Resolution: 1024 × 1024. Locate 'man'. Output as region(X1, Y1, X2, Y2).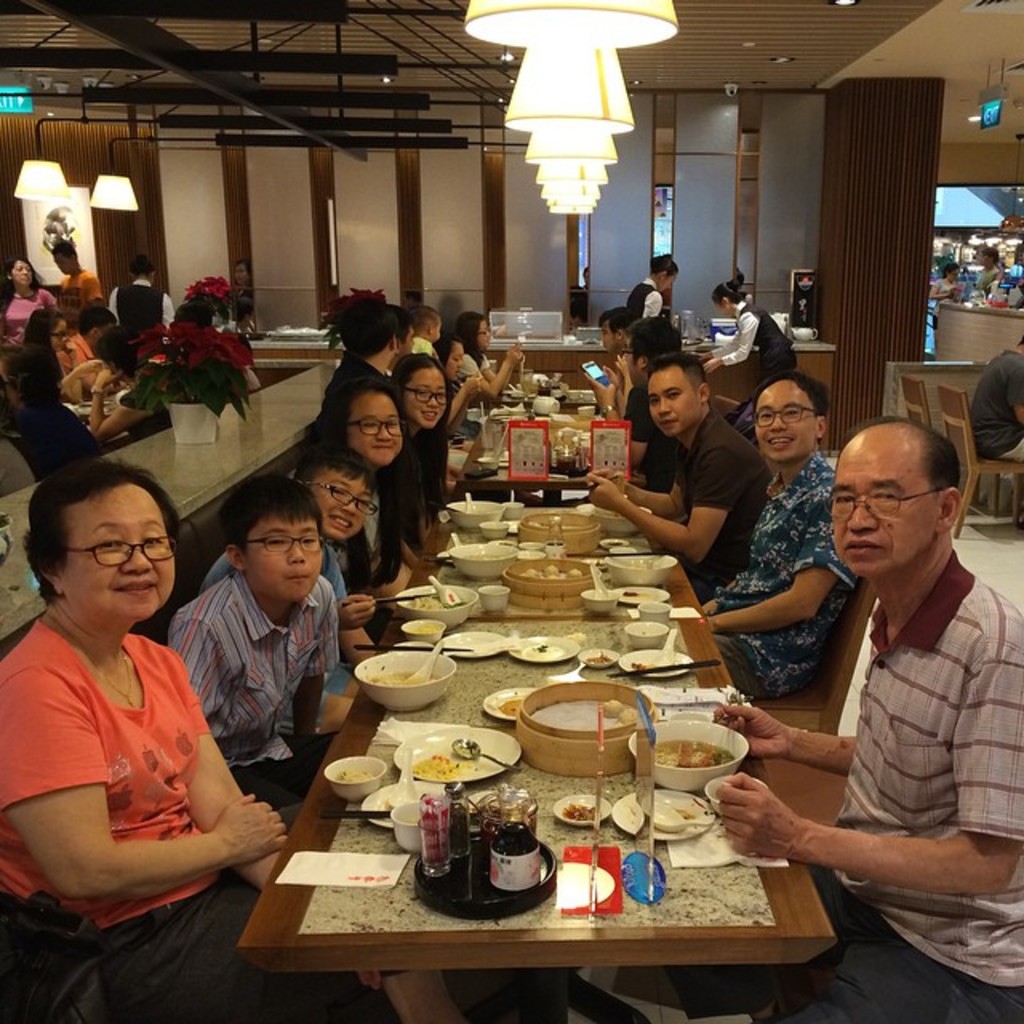
region(582, 317, 683, 477).
